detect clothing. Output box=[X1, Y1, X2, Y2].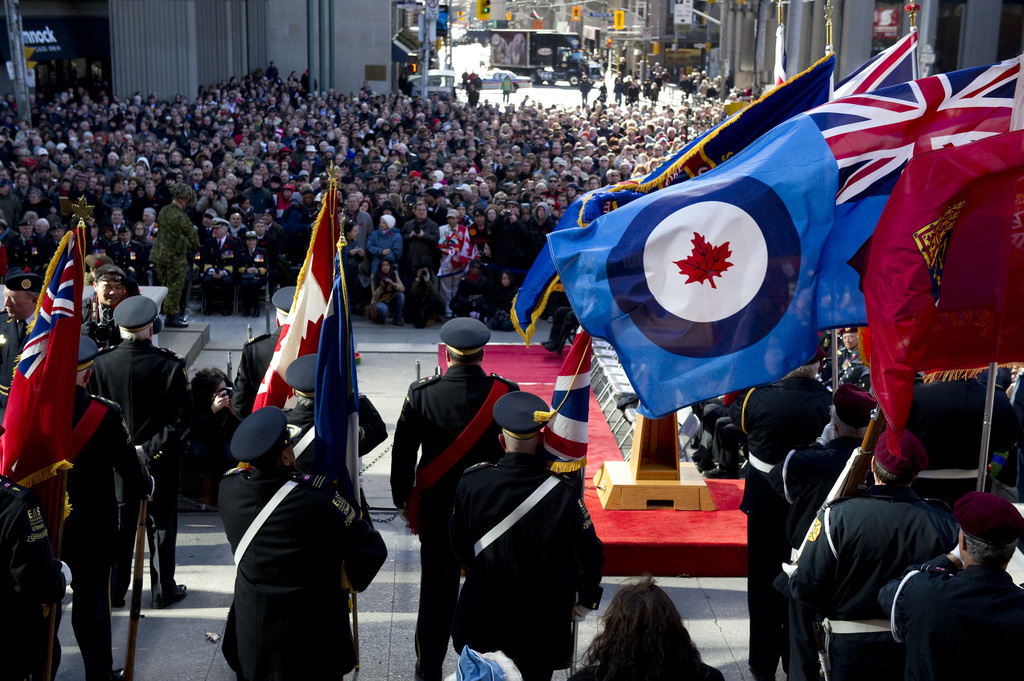
box=[785, 438, 876, 680].
